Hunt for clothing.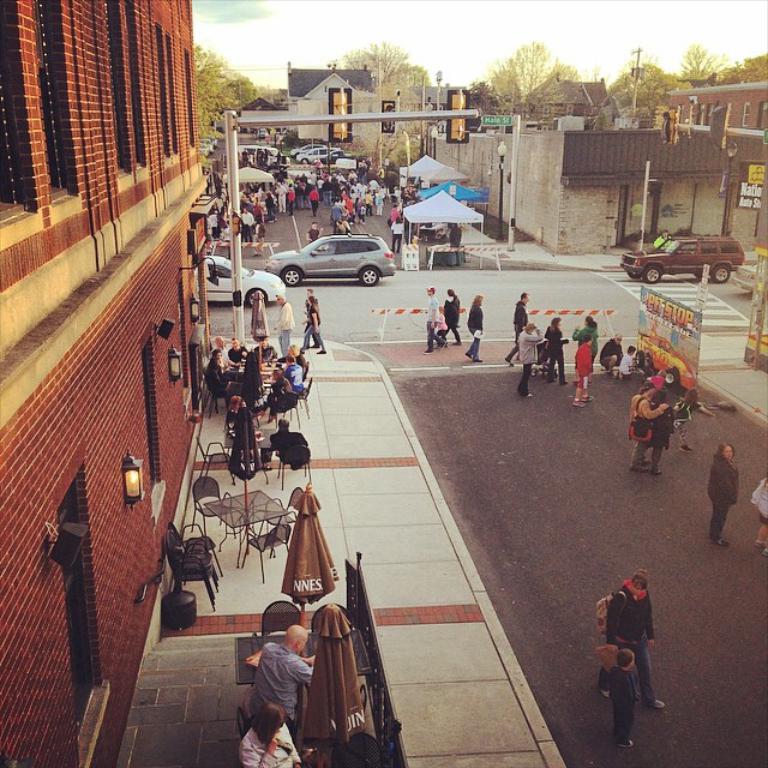
Hunted down at detection(227, 343, 247, 362).
